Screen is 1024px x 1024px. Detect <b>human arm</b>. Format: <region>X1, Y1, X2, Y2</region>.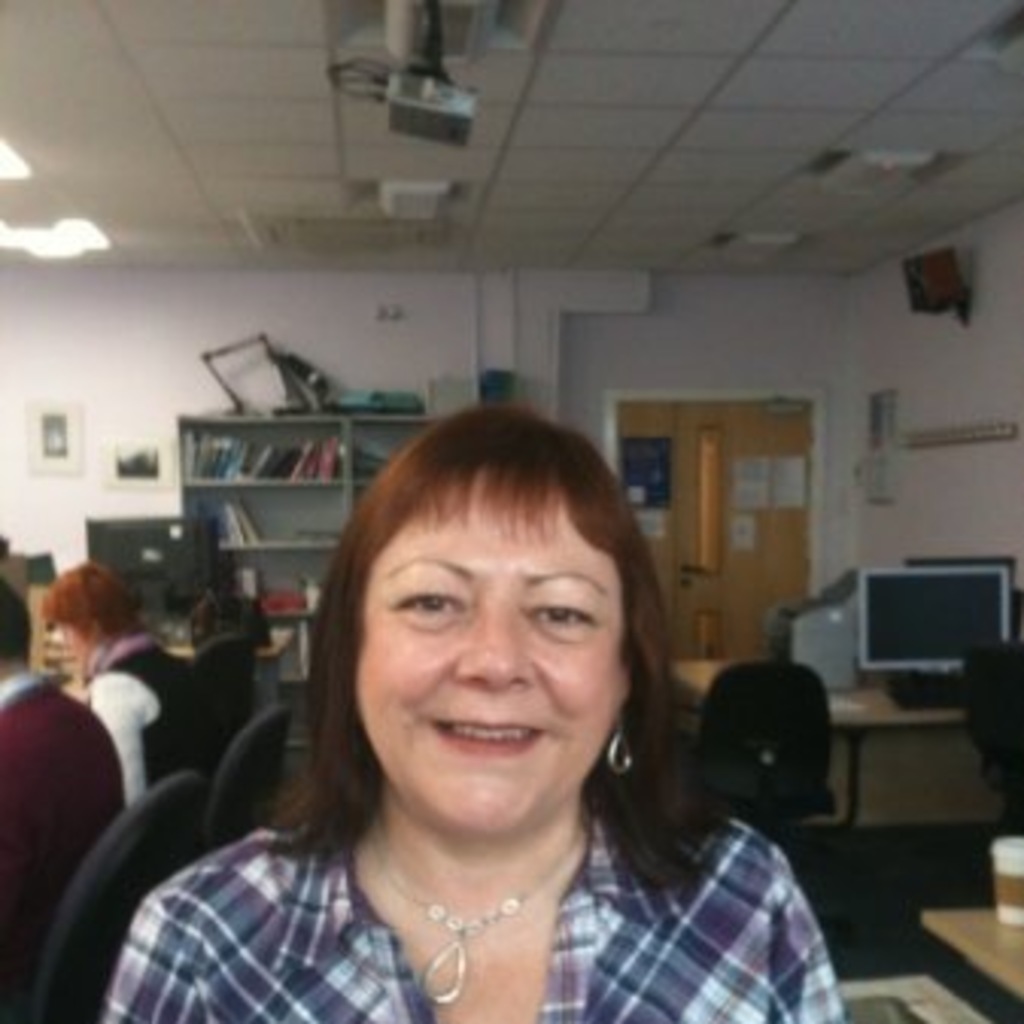
<region>100, 857, 237, 1021</region>.
